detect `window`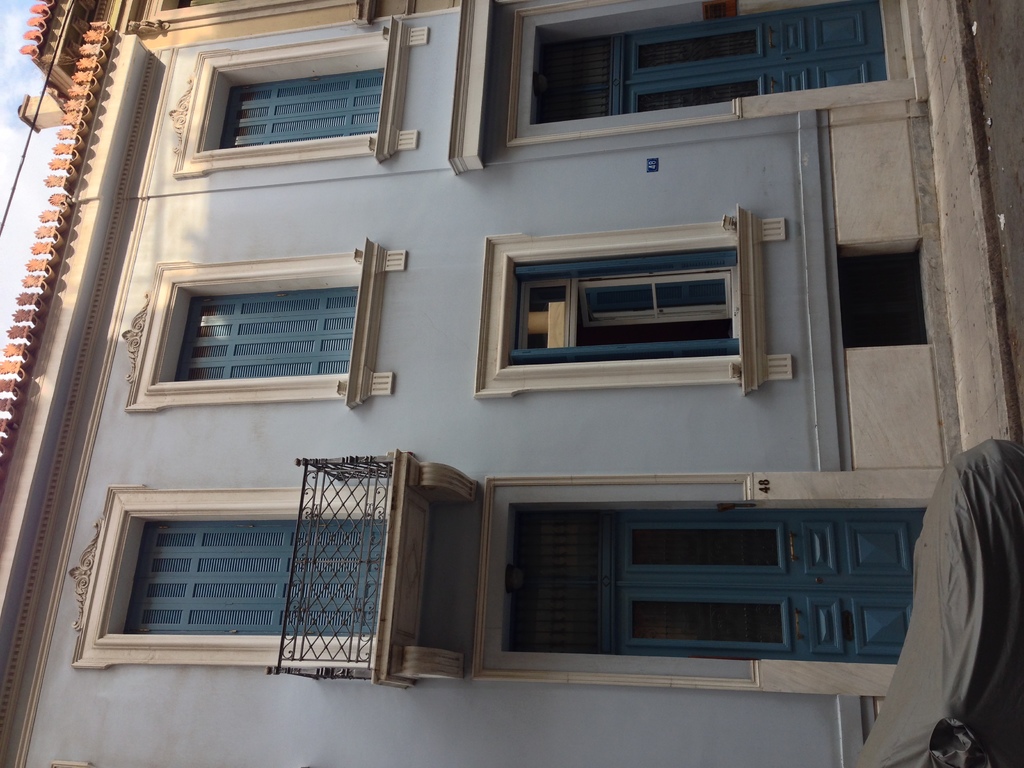
crop(67, 483, 397, 662)
